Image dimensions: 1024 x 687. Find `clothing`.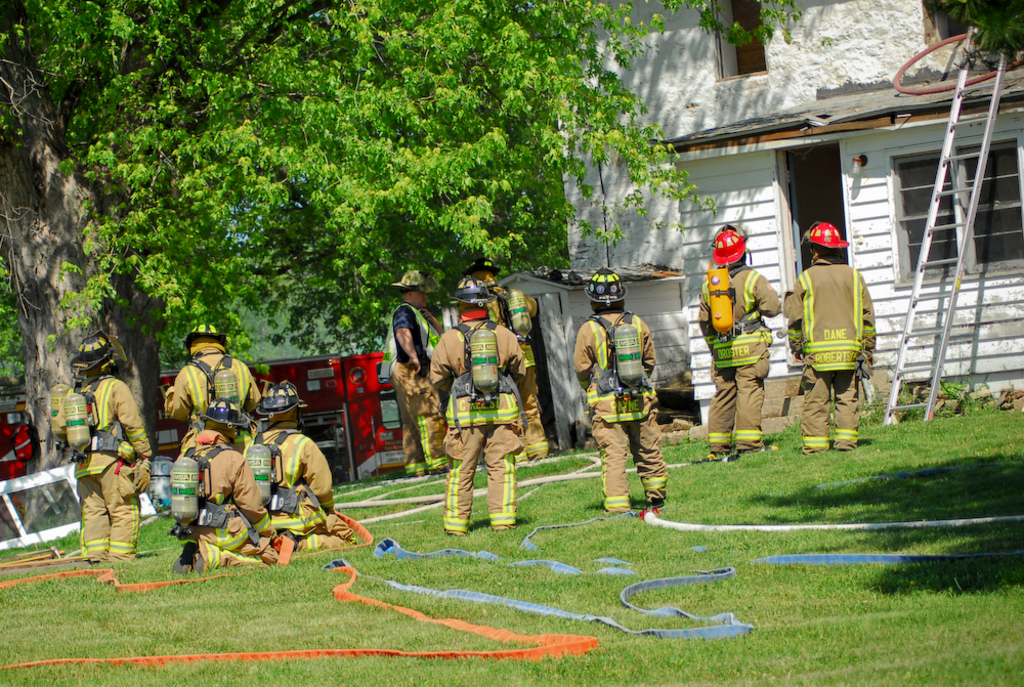
pyautogui.locateOnScreen(249, 414, 341, 544).
